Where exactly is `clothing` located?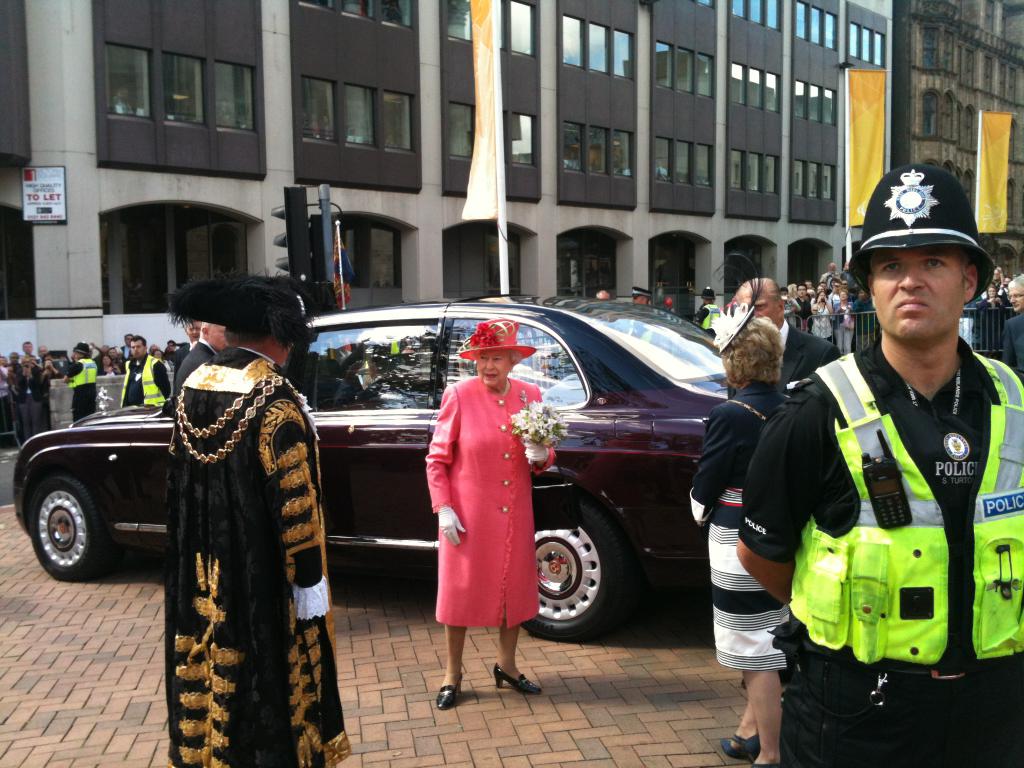
Its bounding box is (left=423, top=372, right=542, bottom=628).
